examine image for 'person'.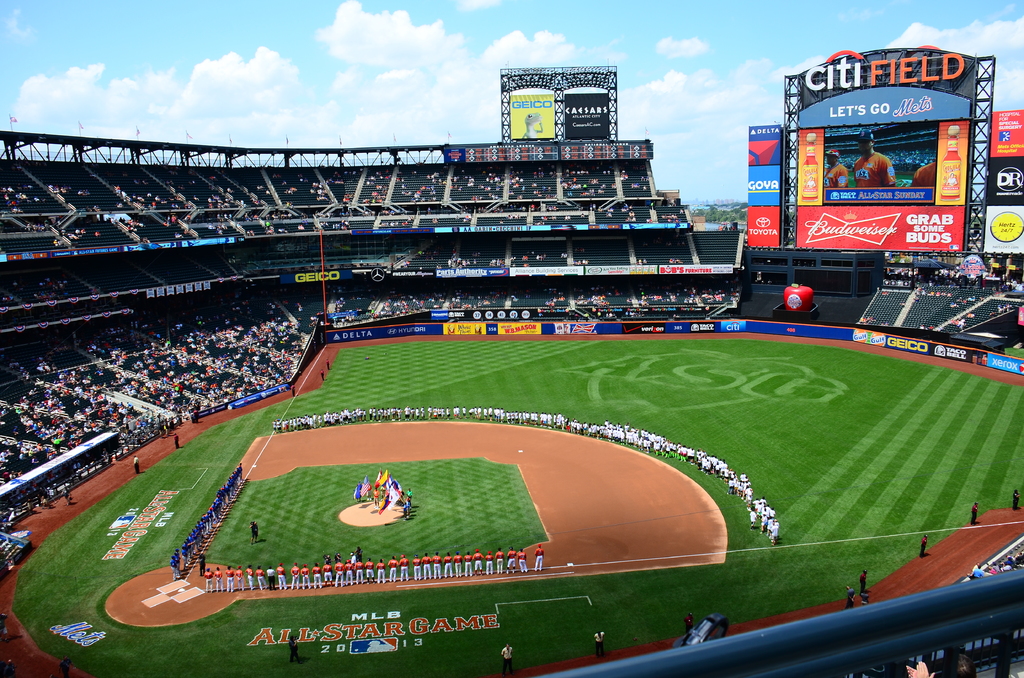
Examination result: [594,630,606,659].
